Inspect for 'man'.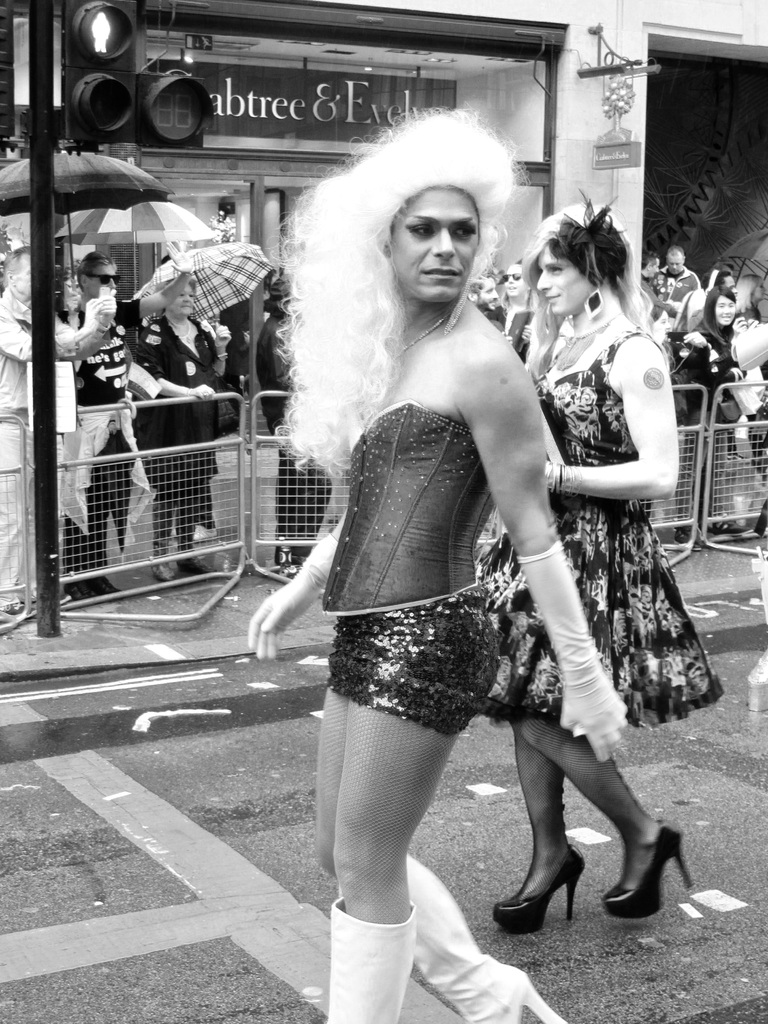
Inspection: [643,243,668,314].
